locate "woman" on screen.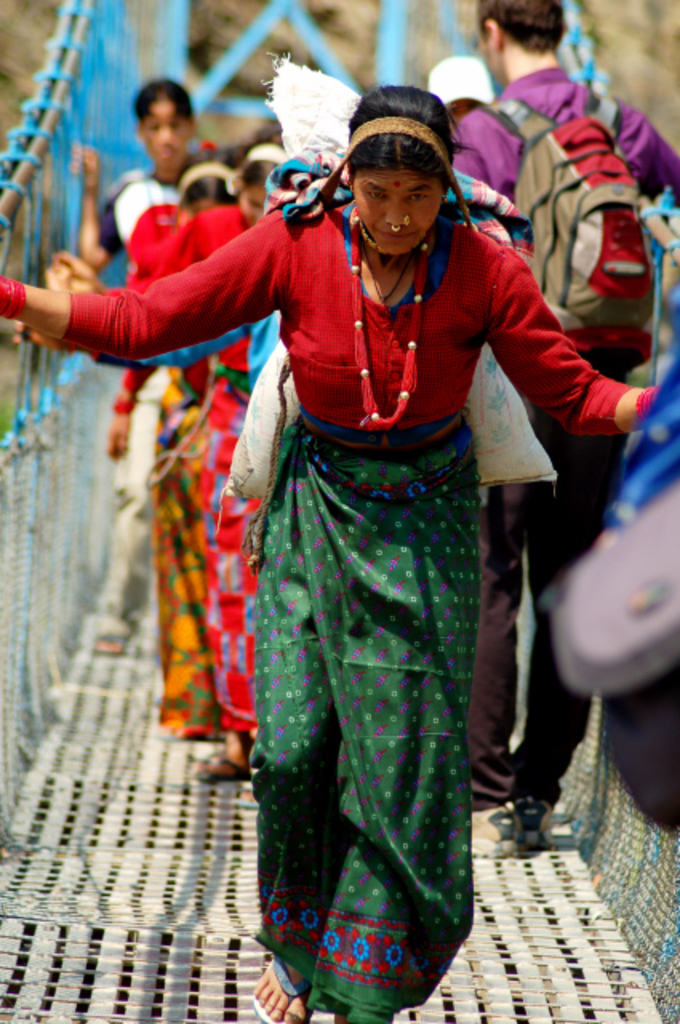
On screen at 62/77/208/651.
